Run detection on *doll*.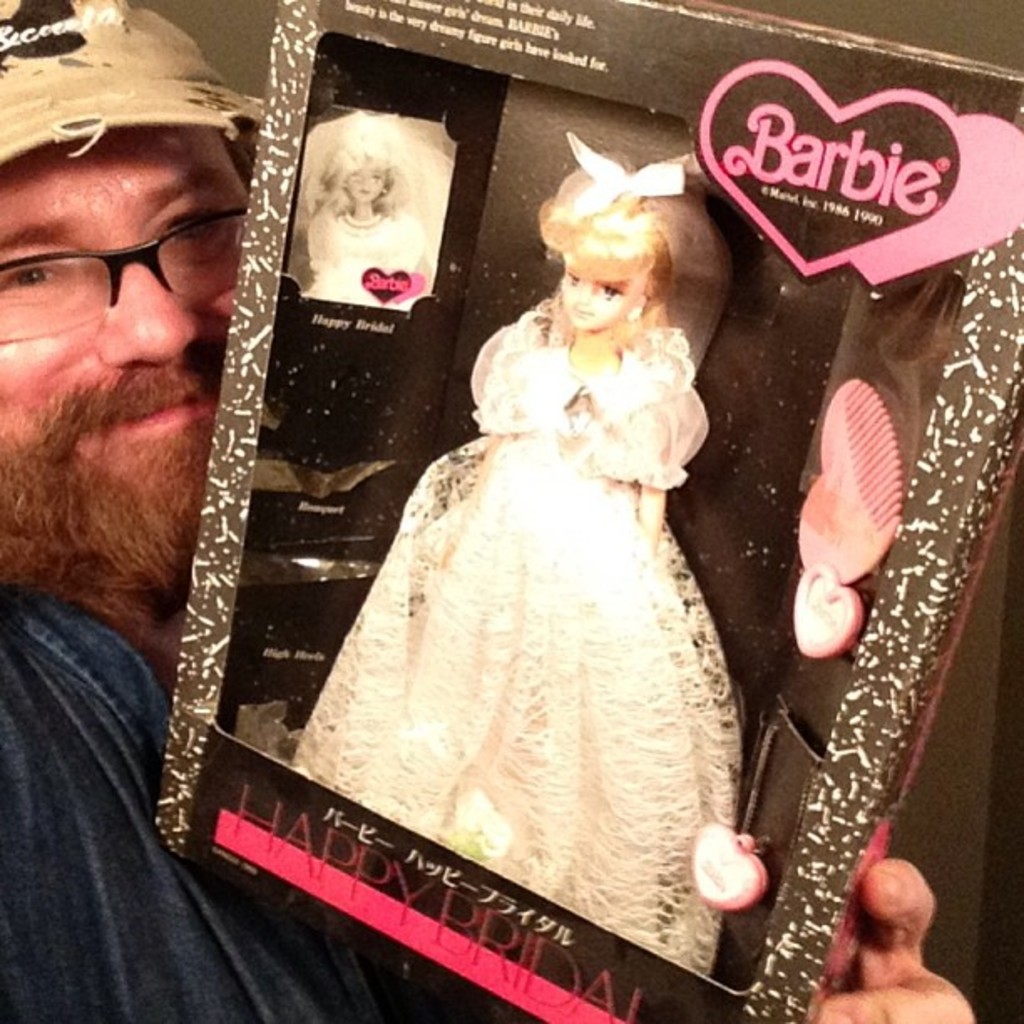
Result: rect(239, 141, 795, 972).
